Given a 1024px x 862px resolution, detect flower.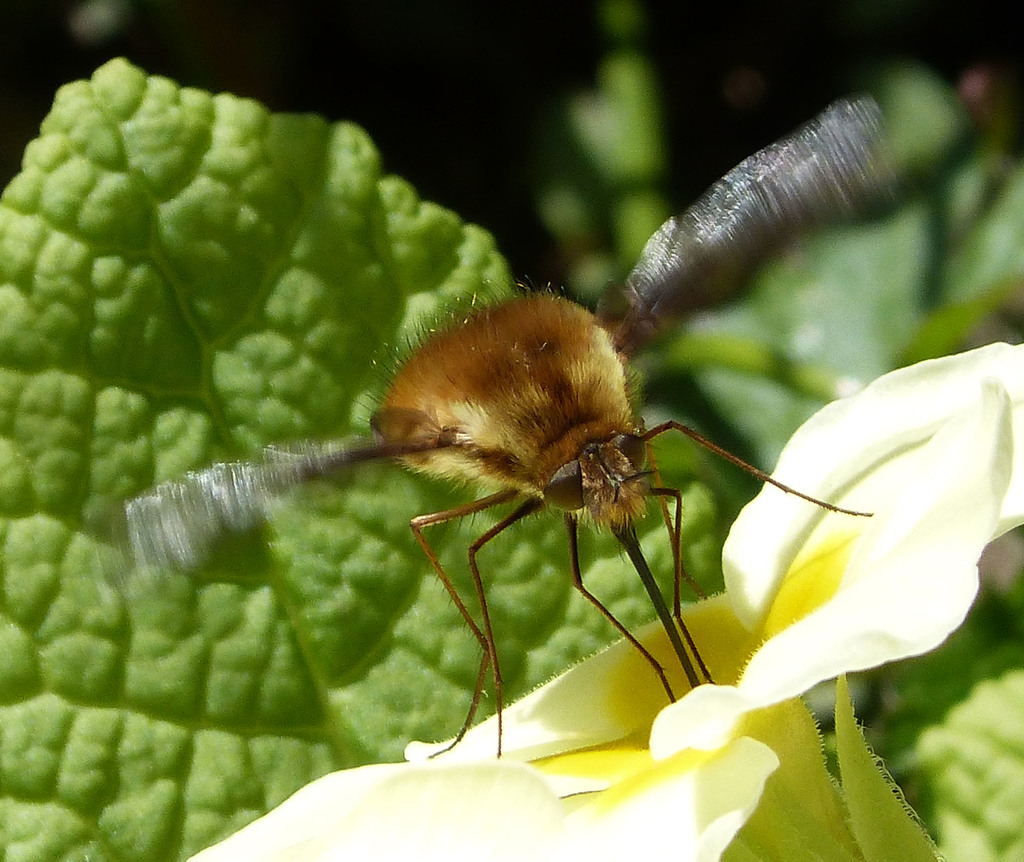
l=192, t=342, r=1023, b=861.
